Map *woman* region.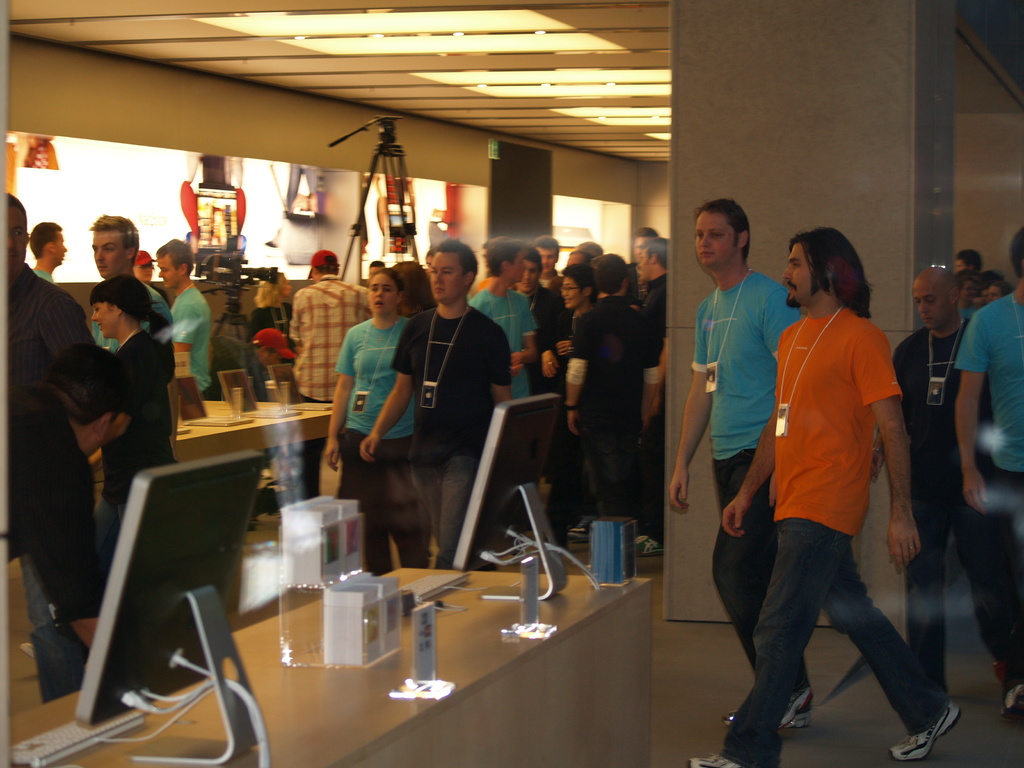
Mapped to <region>324, 268, 438, 569</region>.
